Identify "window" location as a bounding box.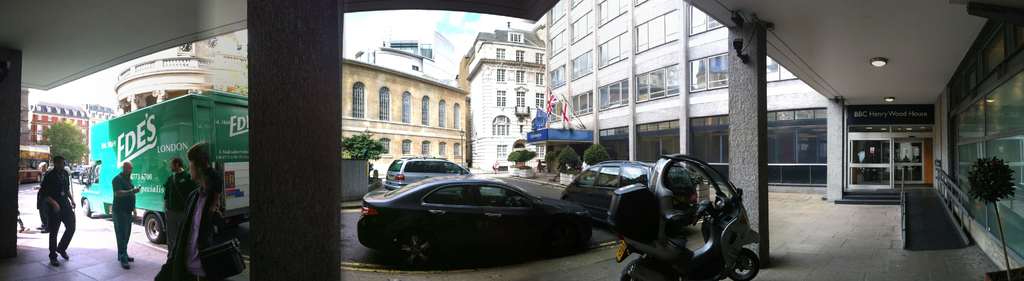
bbox=(515, 86, 525, 105).
